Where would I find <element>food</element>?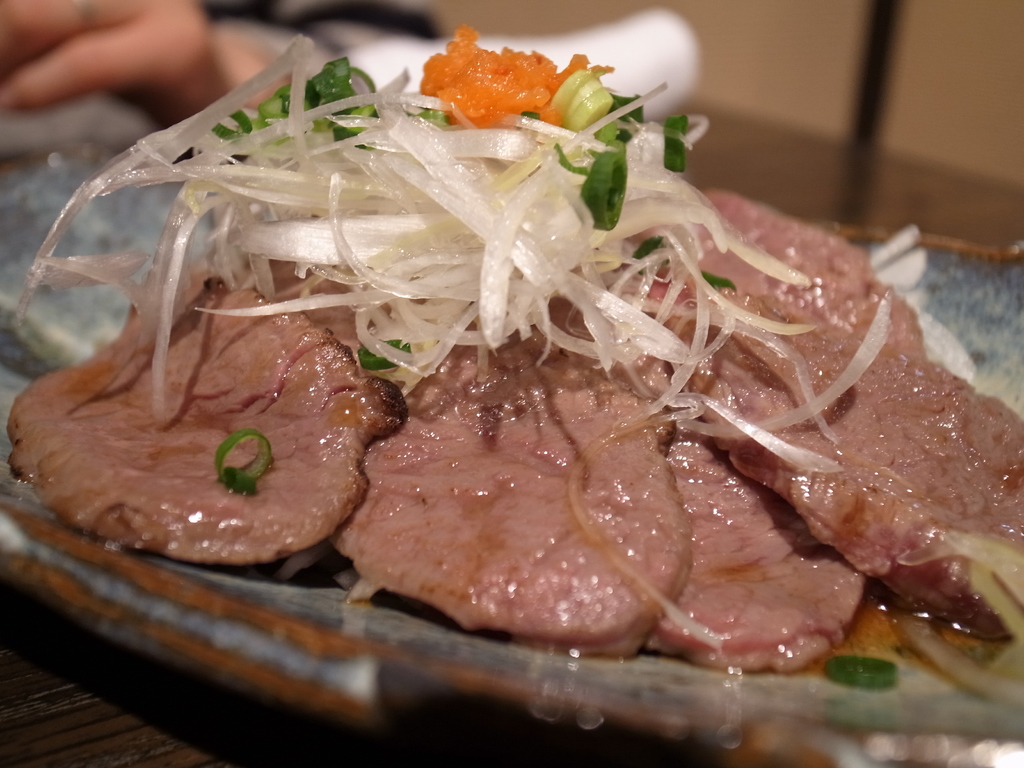
At x1=88 y1=24 x2=989 y2=691.
